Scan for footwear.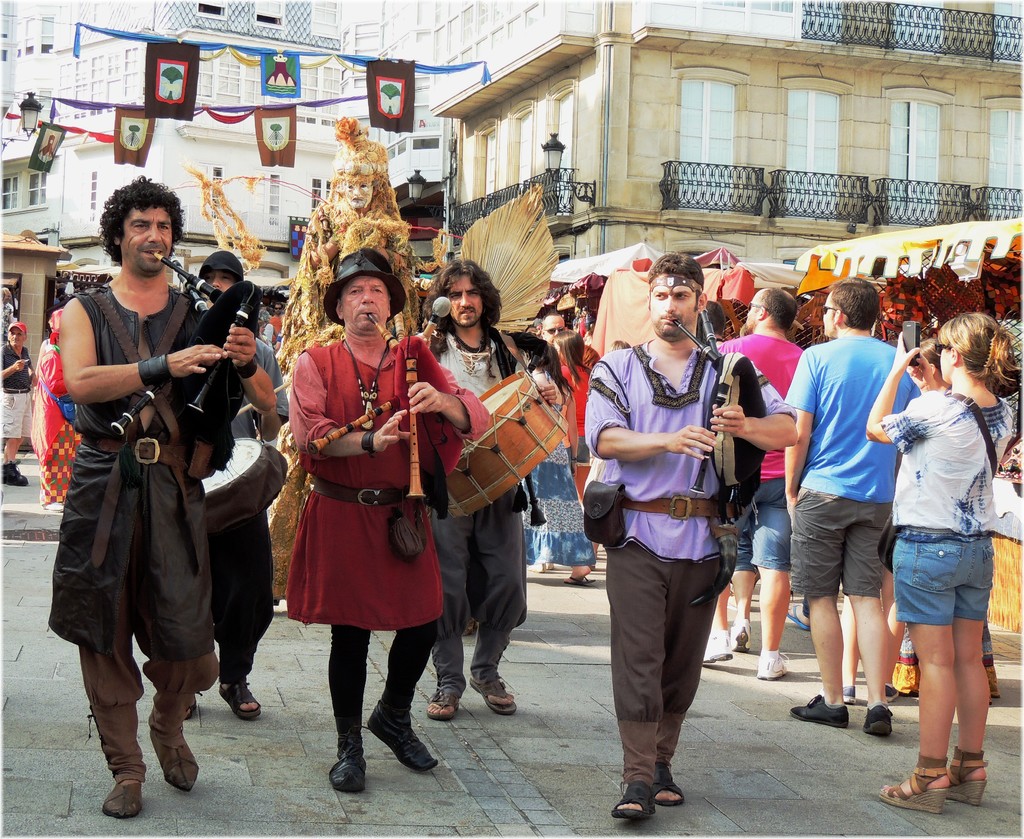
Scan result: left=562, top=579, right=593, bottom=583.
